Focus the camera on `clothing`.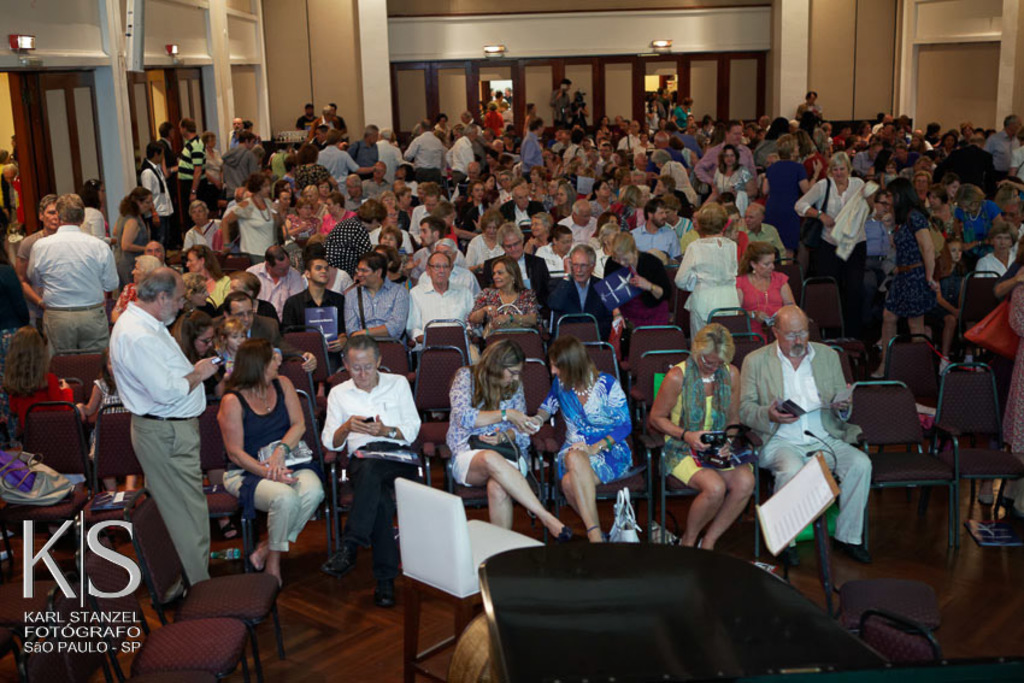
Focus region: x1=861, y1=216, x2=902, y2=345.
